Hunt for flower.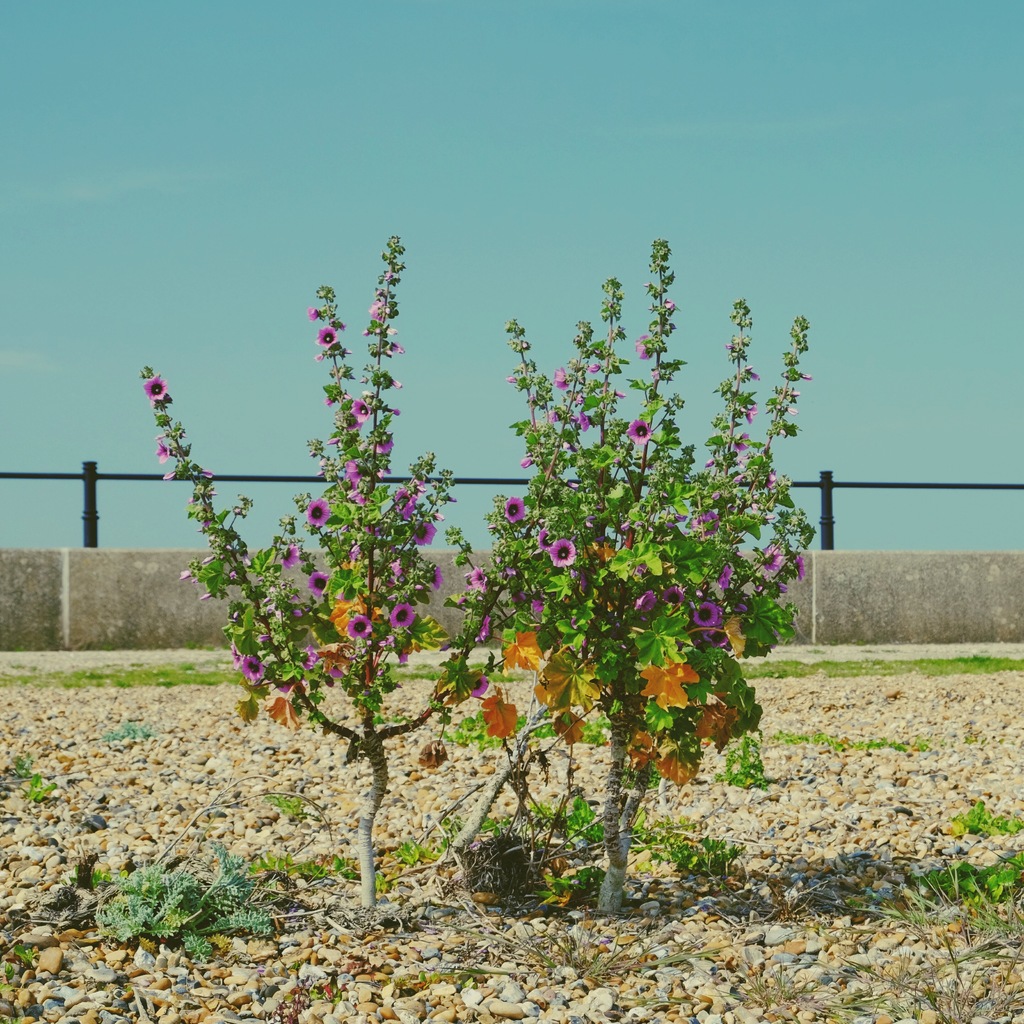
Hunted down at [left=529, top=591, right=547, bottom=617].
